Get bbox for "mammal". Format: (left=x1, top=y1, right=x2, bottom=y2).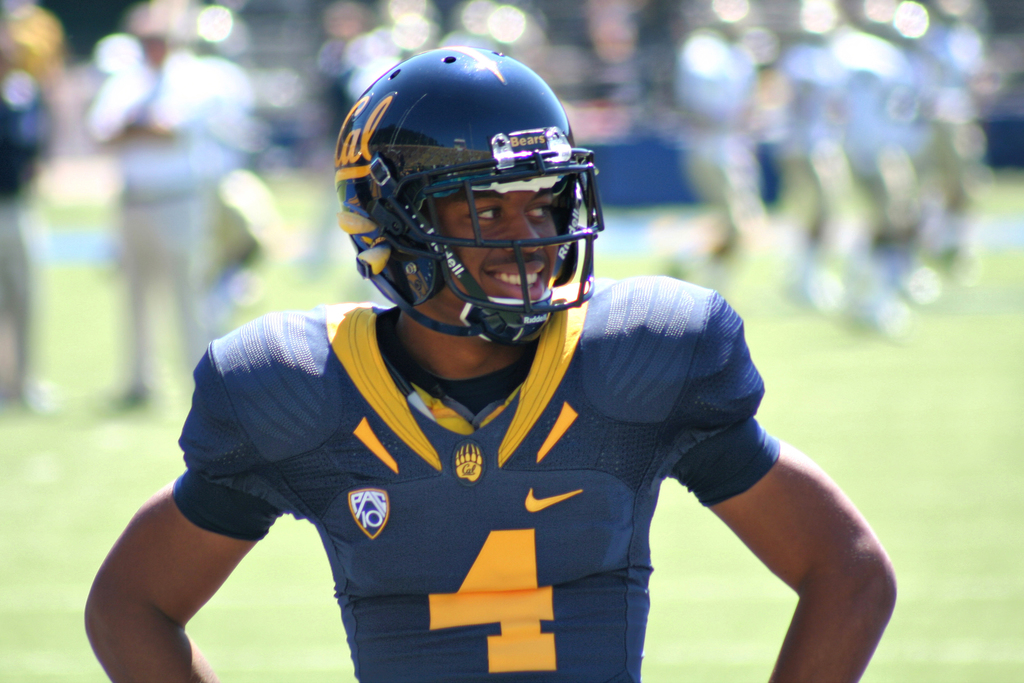
(left=0, top=0, right=79, bottom=426).
